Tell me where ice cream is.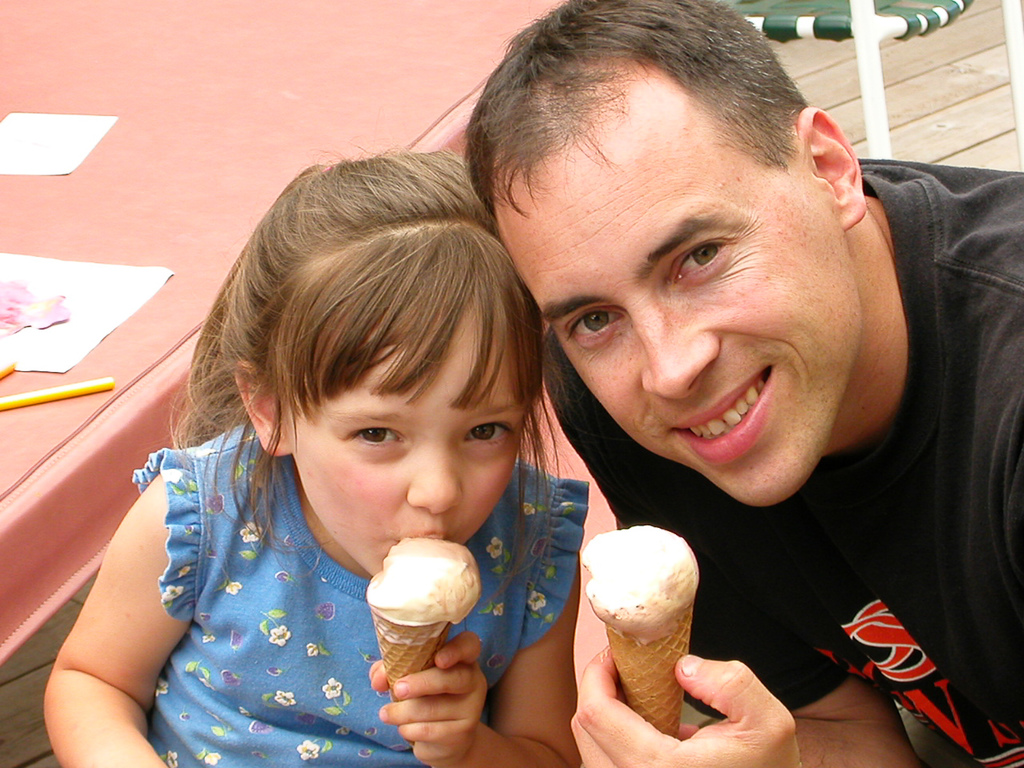
ice cream is at region(352, 534, 473, 673).
